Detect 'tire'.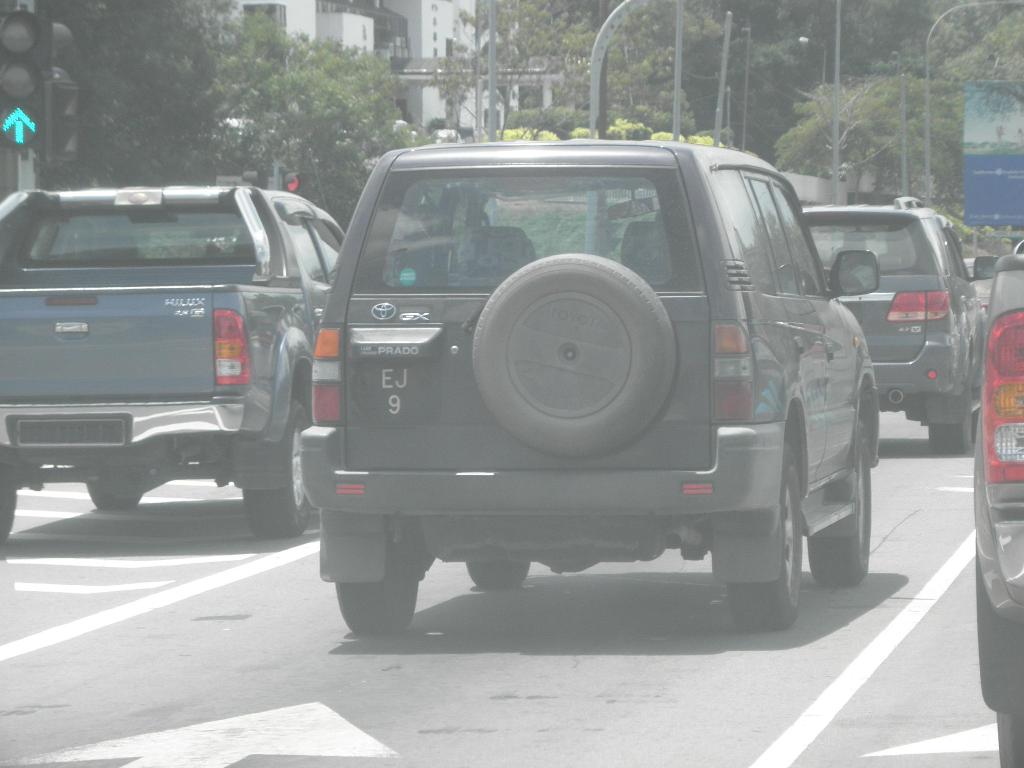
Detected at {"left": 0, "top": 467, "right": 15, "bottom": 549}.
